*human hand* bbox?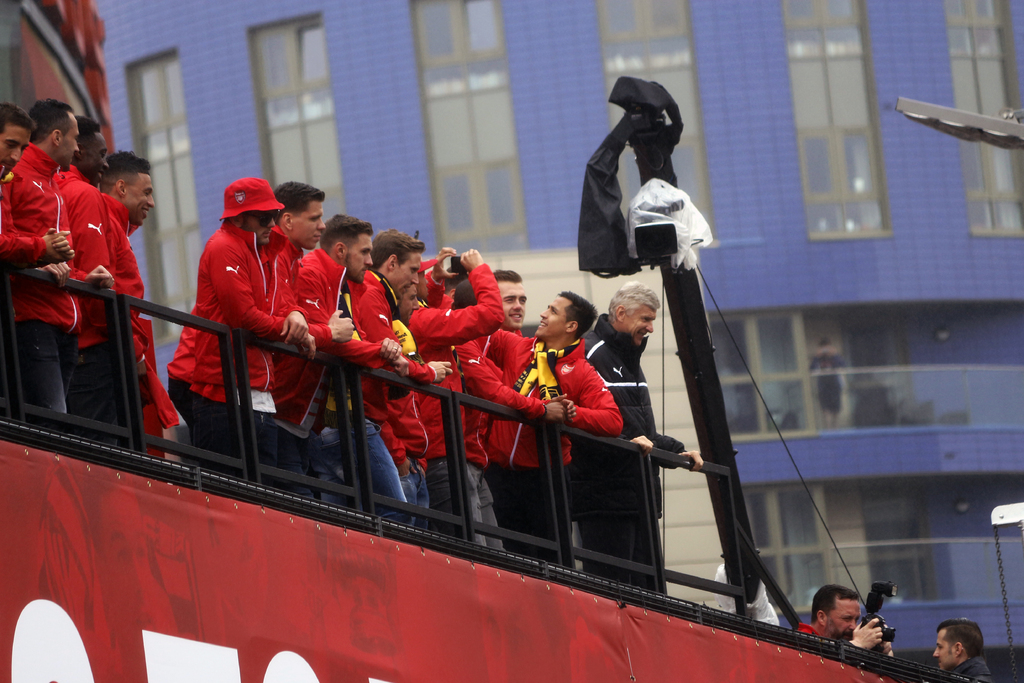
left=39, top=229, right=78, bottom=265
